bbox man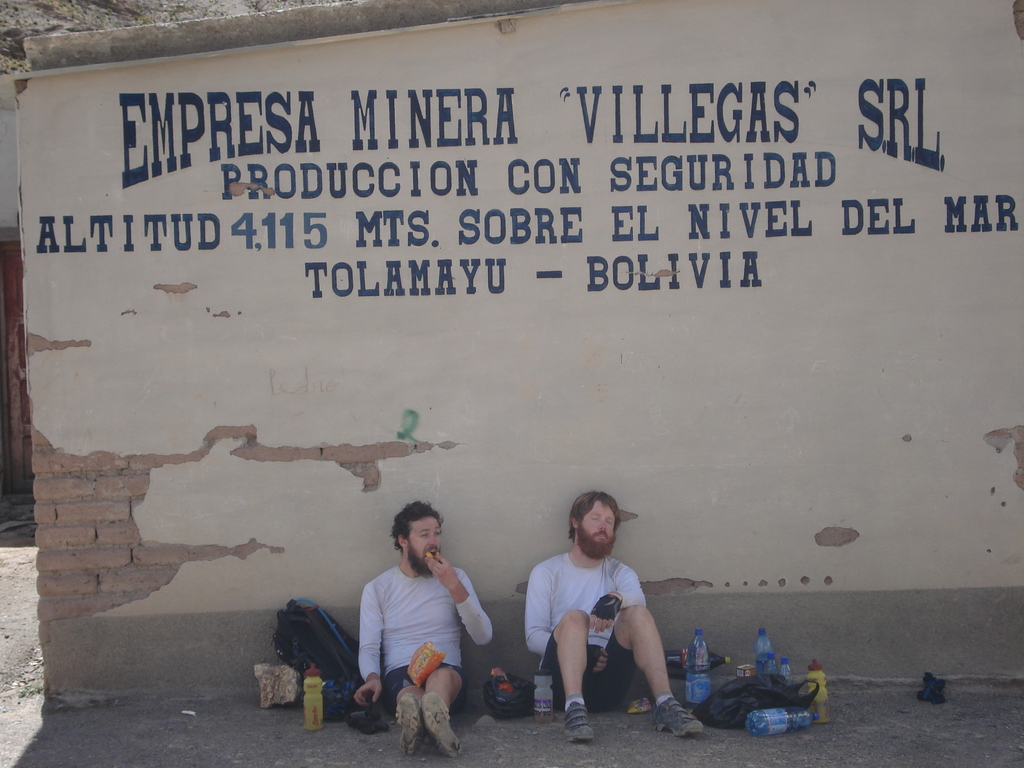
(525,484,708,741)
